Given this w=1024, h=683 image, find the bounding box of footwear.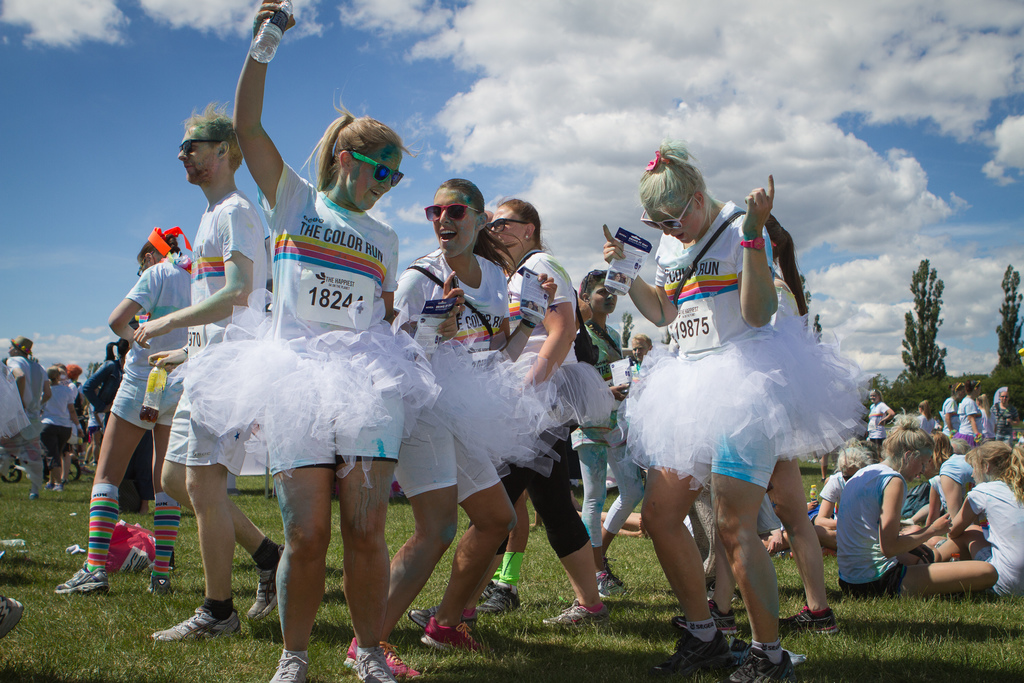
bbox=[410, 608, 429, 627].
